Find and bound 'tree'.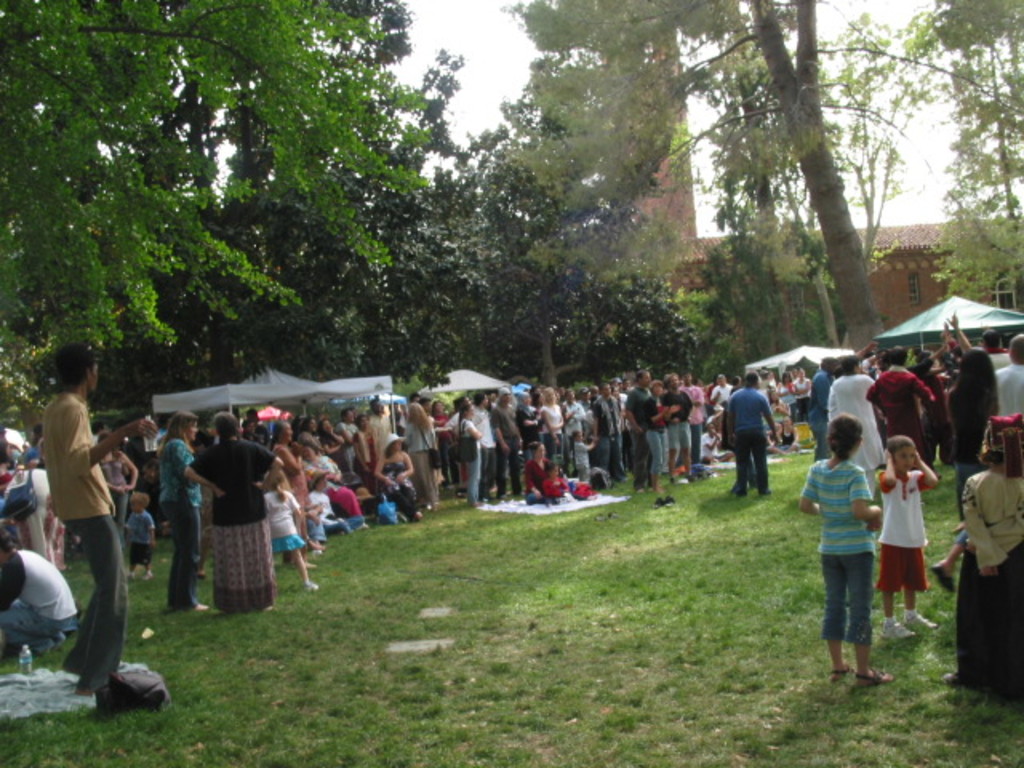
Bound: Rect(904, 2, 1022, 312).
